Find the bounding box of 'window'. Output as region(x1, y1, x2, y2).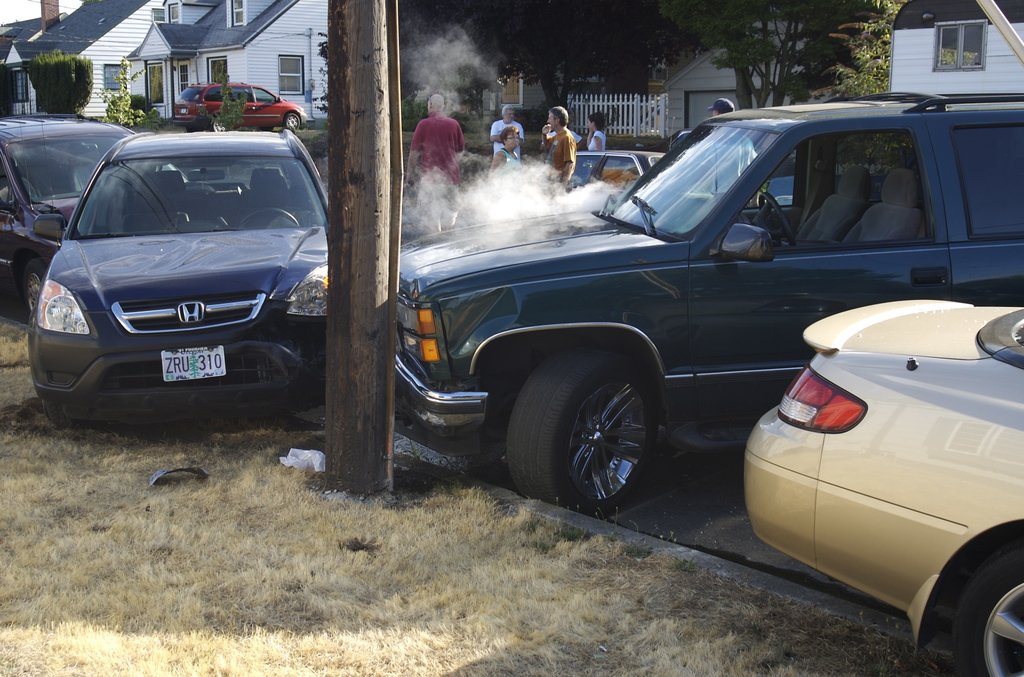
region(210, 56, 229, 86).
